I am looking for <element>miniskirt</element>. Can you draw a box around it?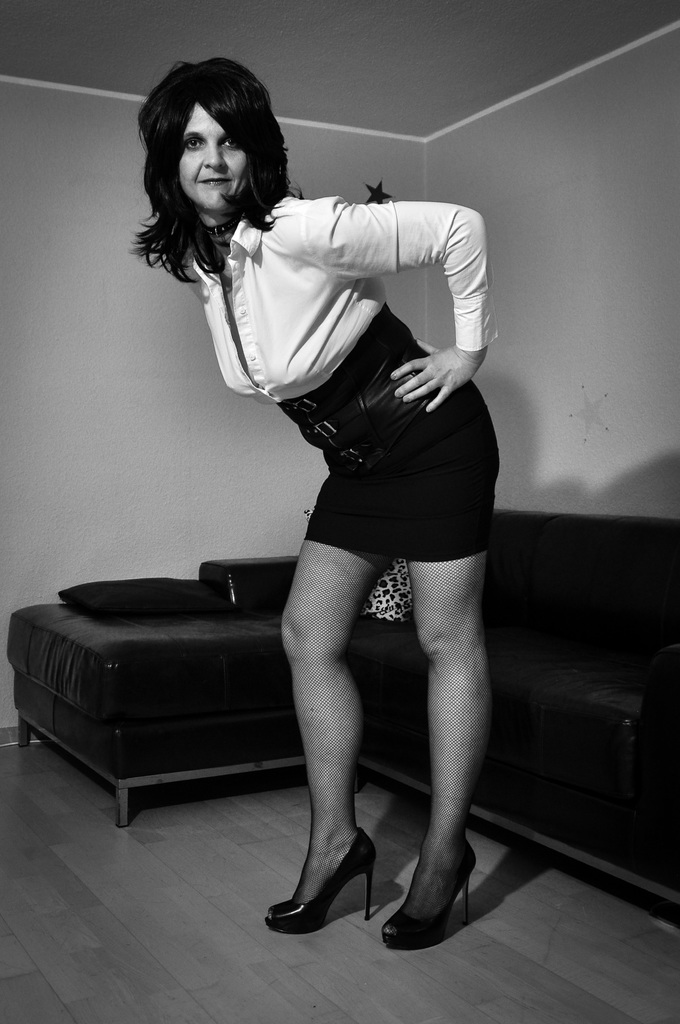
Sure, the bounding box is detection(275, 305, 499, 561).
